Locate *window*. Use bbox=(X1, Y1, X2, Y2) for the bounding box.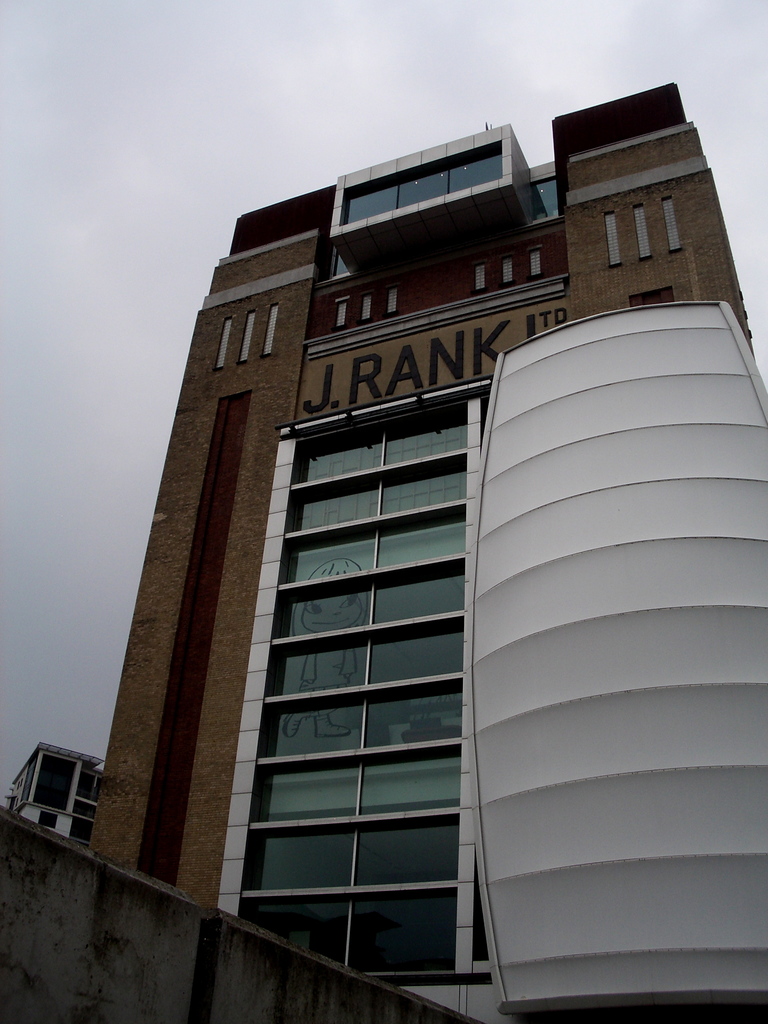
bbox=(359, 292, 374, 319).
